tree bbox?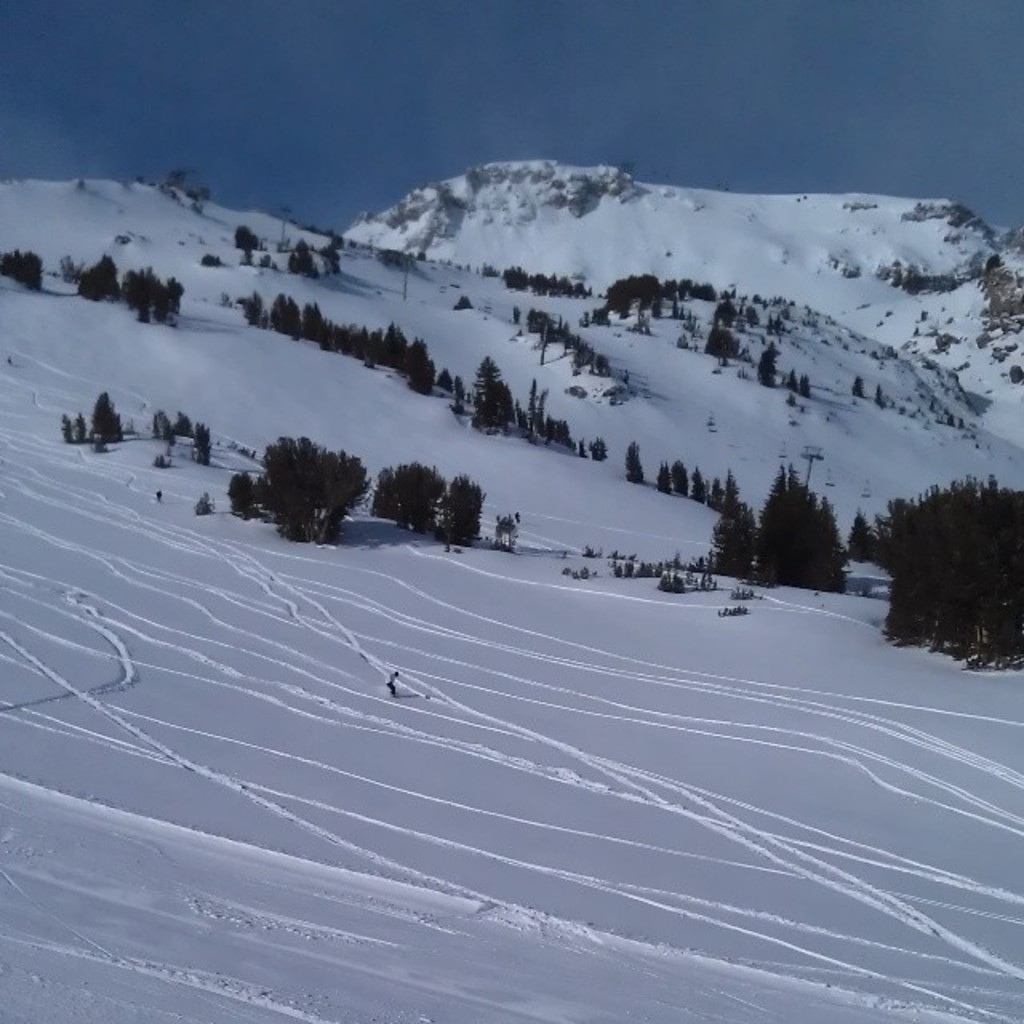
crop(403, 336, 430, 395)
